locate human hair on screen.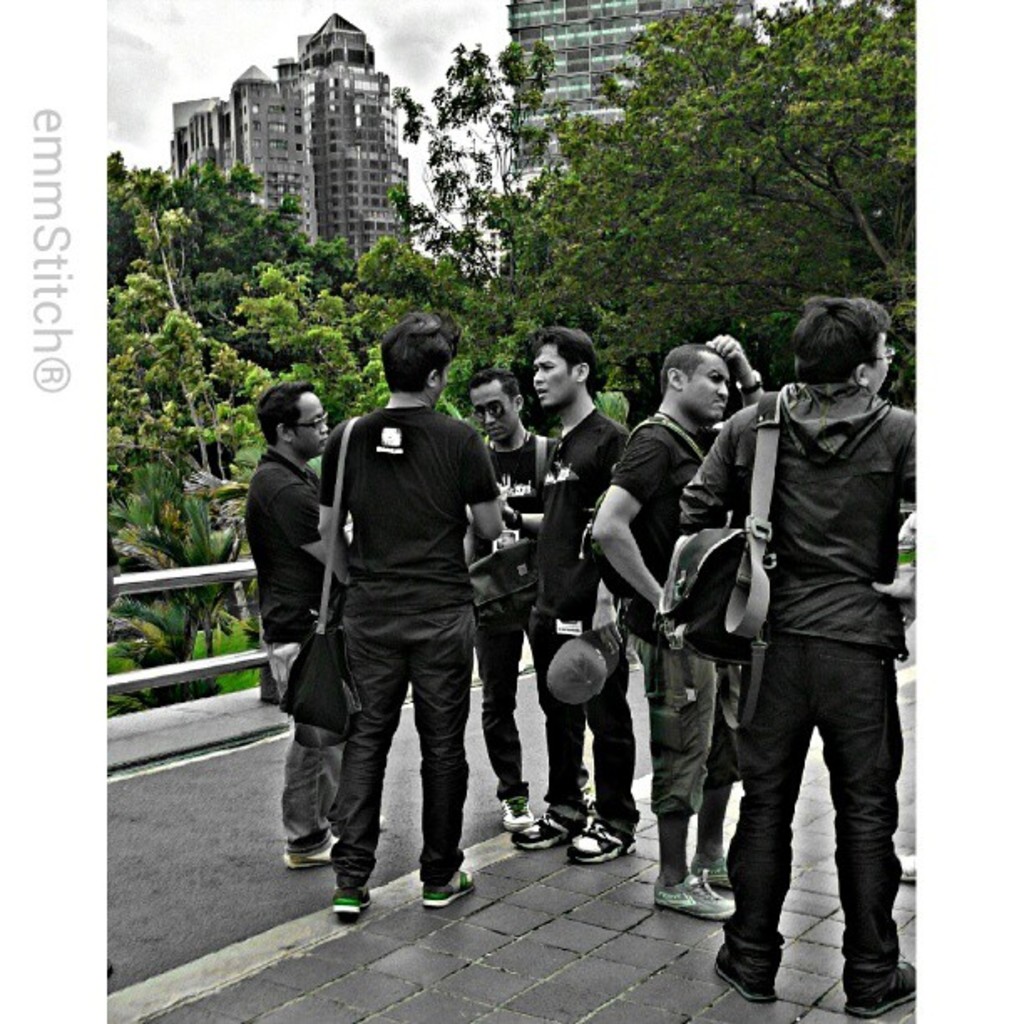
On screen at {"left": 529, "top": 326, "right": 597, "bottom": 371}.
